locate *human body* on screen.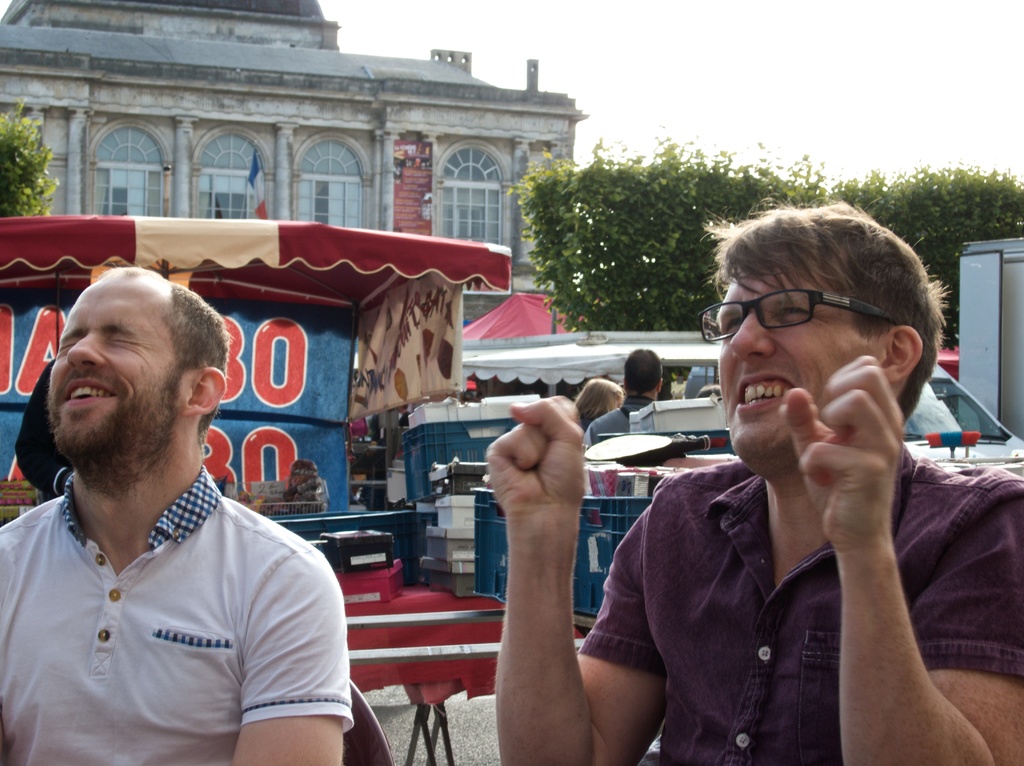
On screen at locate(584, 391, 692, 451).
